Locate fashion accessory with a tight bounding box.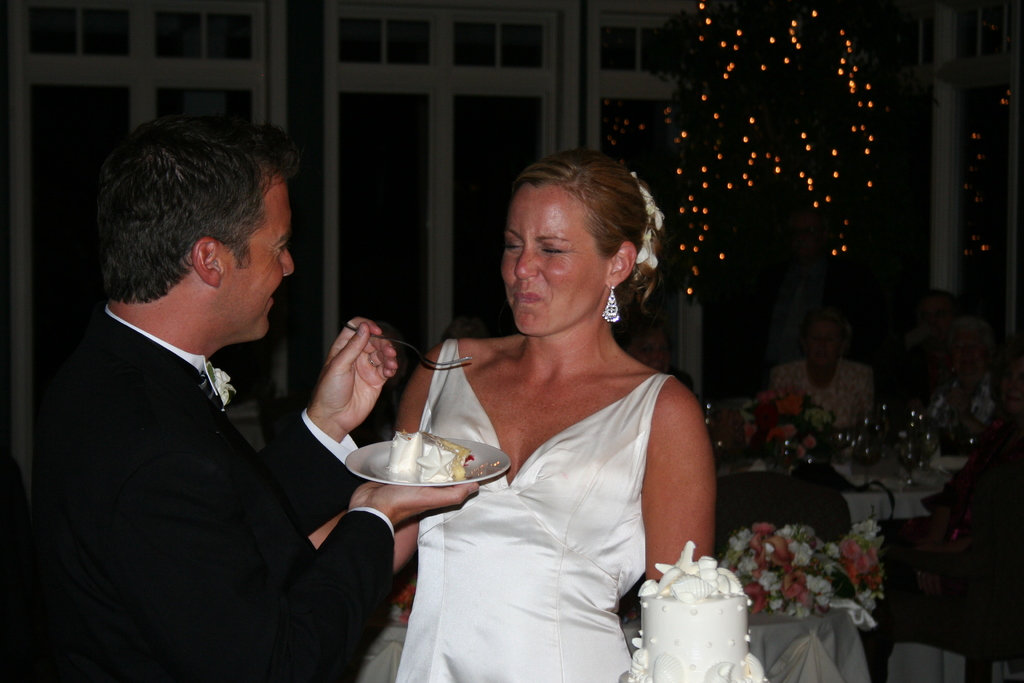
[383, 336, 681, 682].
